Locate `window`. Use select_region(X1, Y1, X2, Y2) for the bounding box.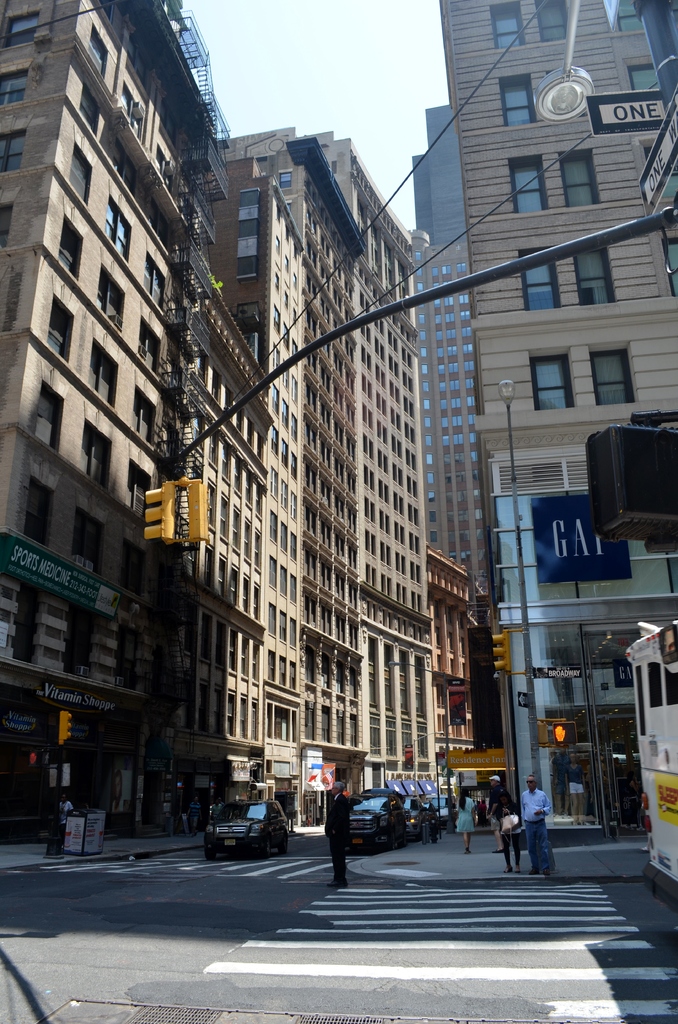
select_region(69, 144, 90, 191).
